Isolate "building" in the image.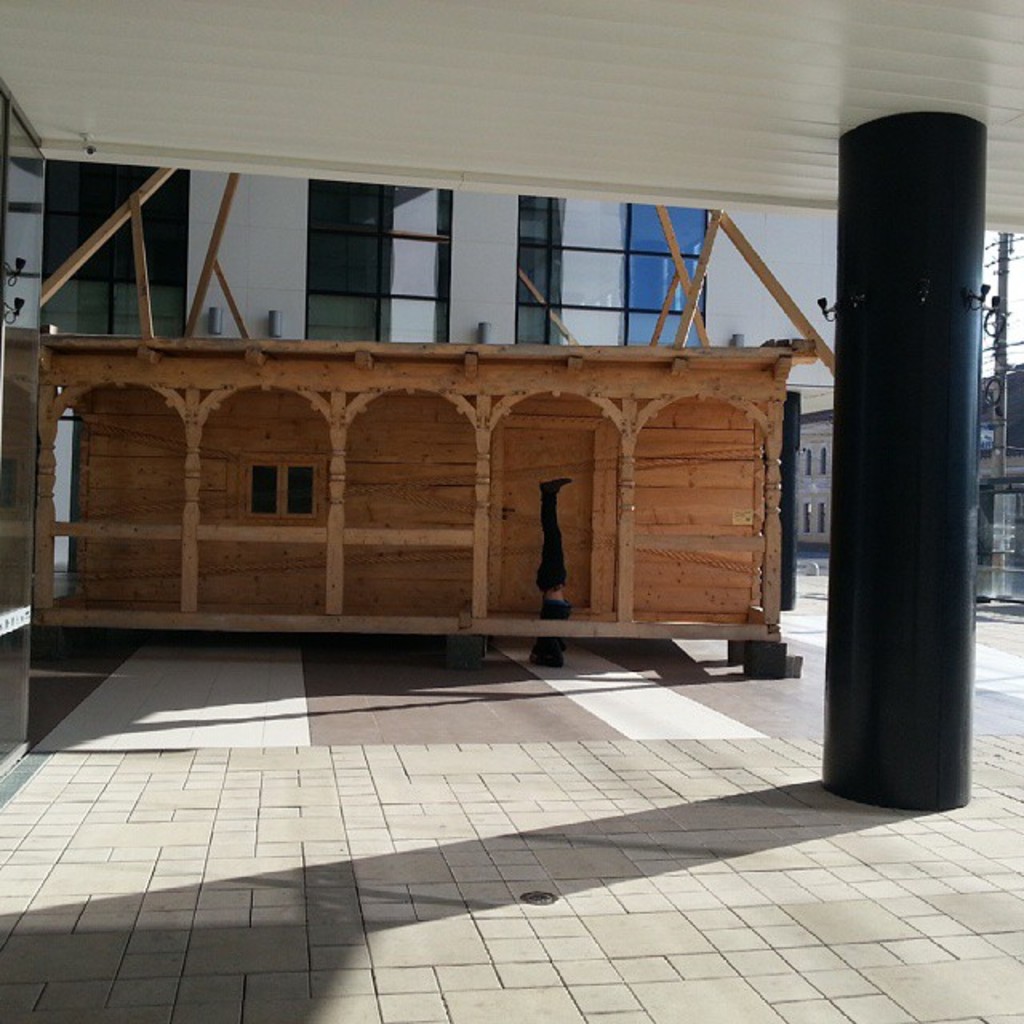
Isolated region: crop(0, 0, 1022, 1022).
